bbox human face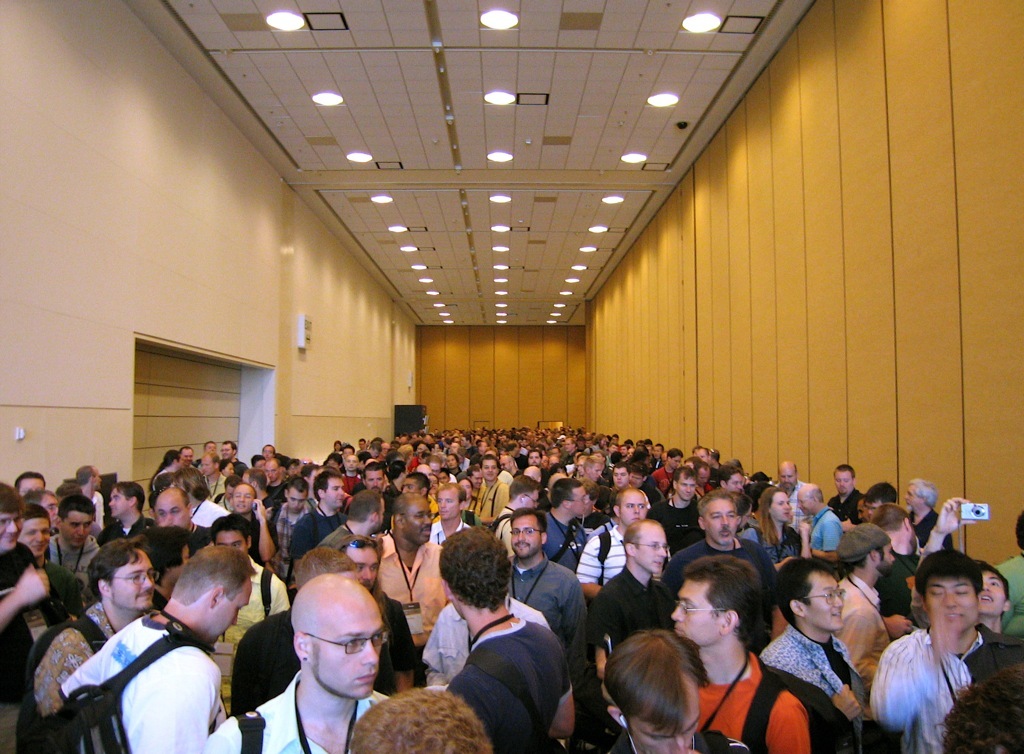
rect(697, 449, 706, 461)
